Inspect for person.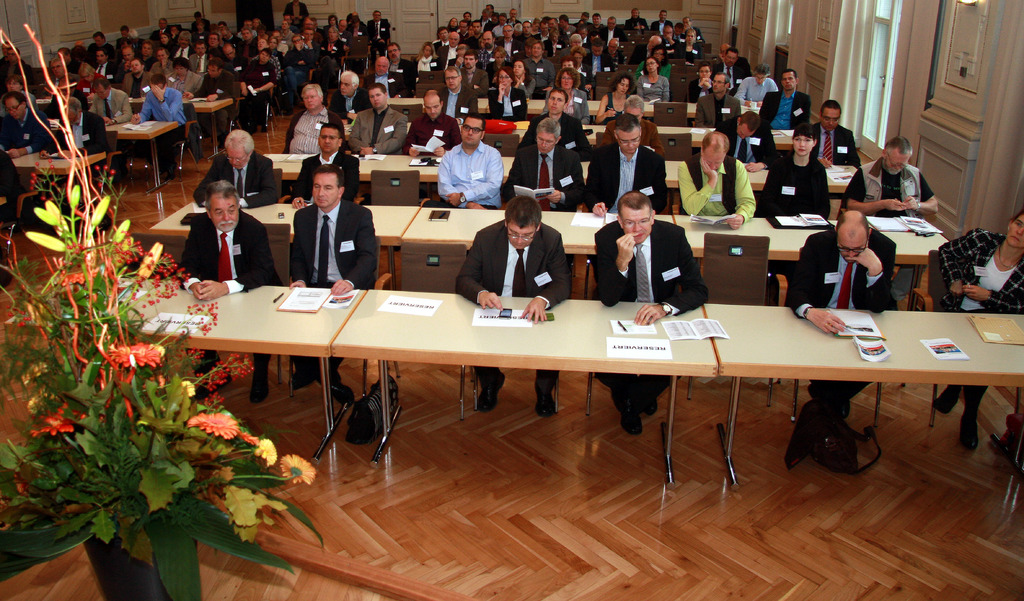
Inspection: [499, 119, 590, 214].
